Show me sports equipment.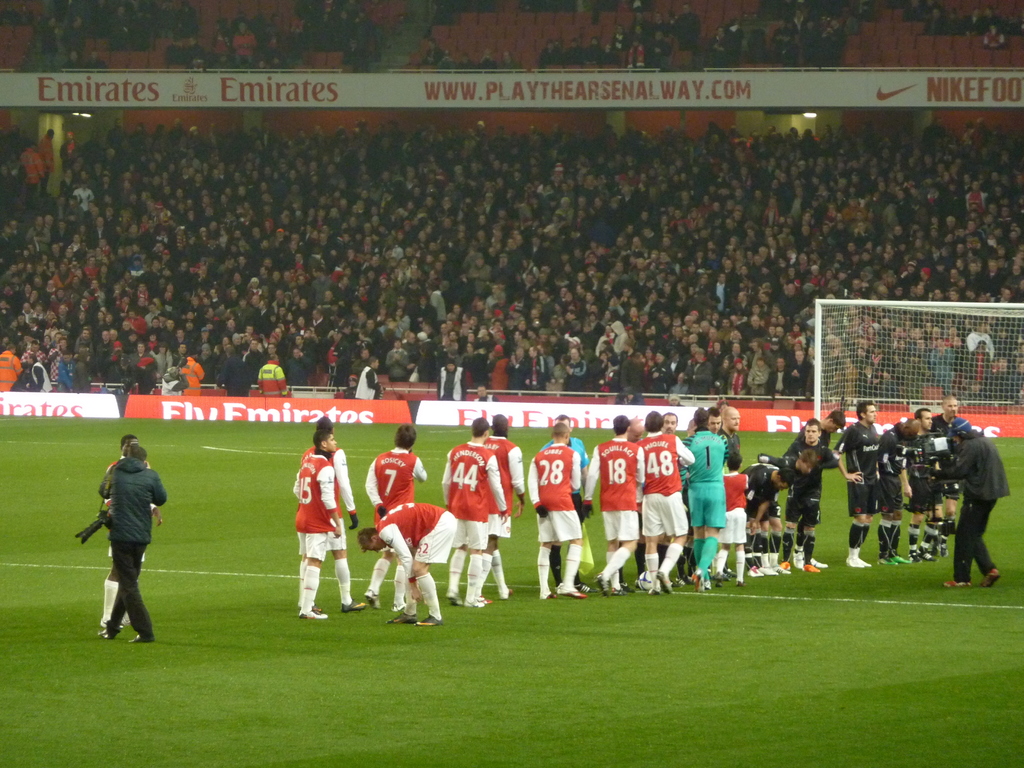
sports equipment is here: l=500, t=582, r=517, b=601.
